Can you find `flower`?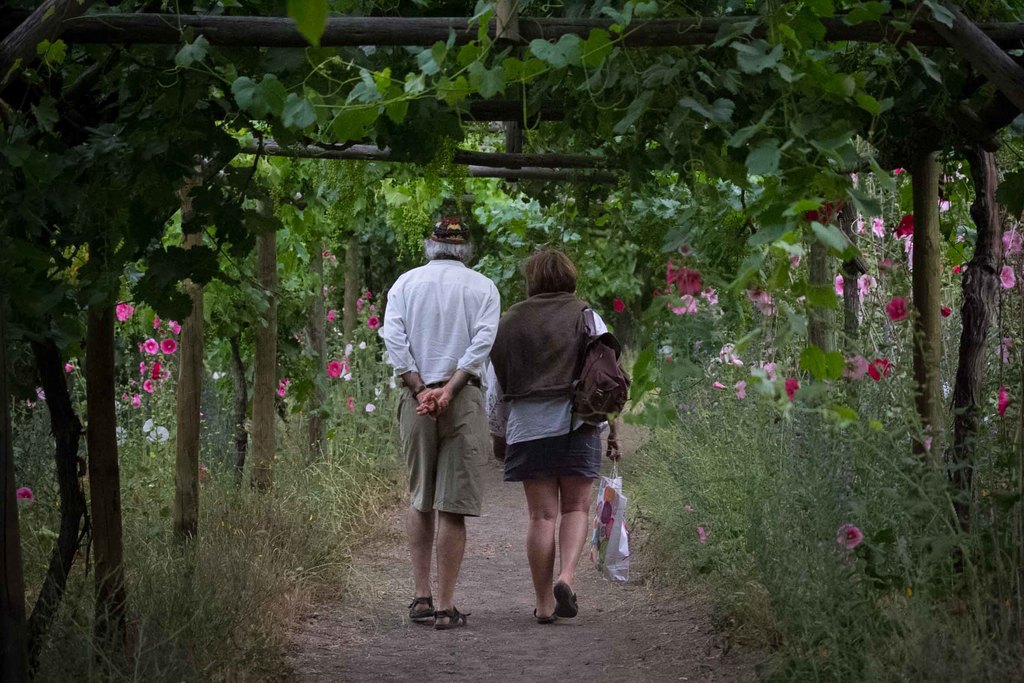
Yes, bounding box: [left=842, top=355, right=869, bottom=381].
